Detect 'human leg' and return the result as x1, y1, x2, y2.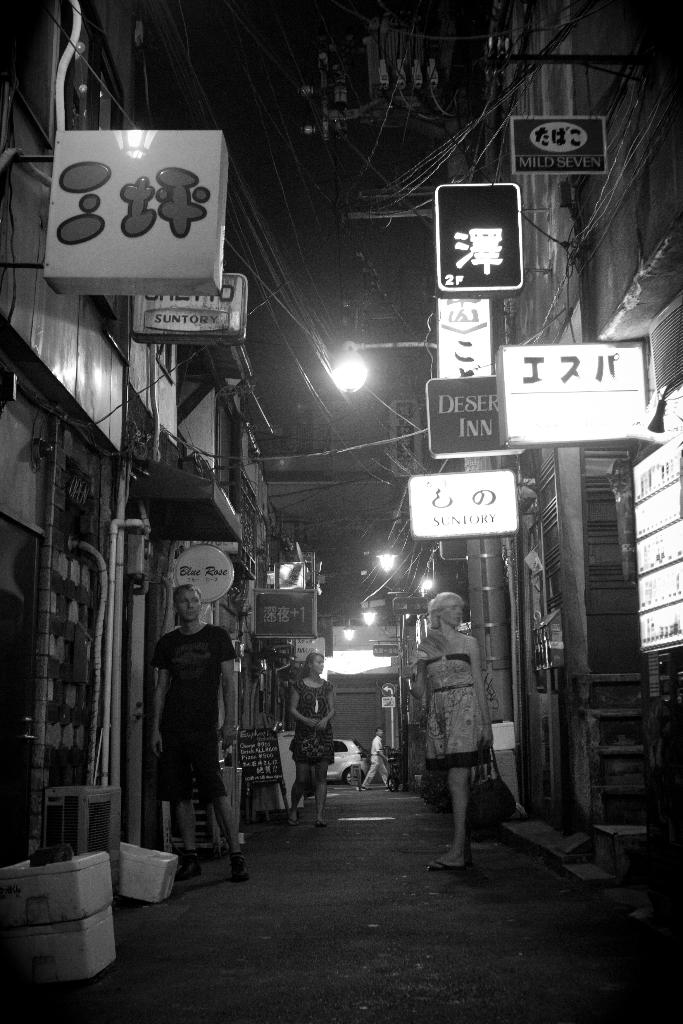
161, 722, 193, 877.
